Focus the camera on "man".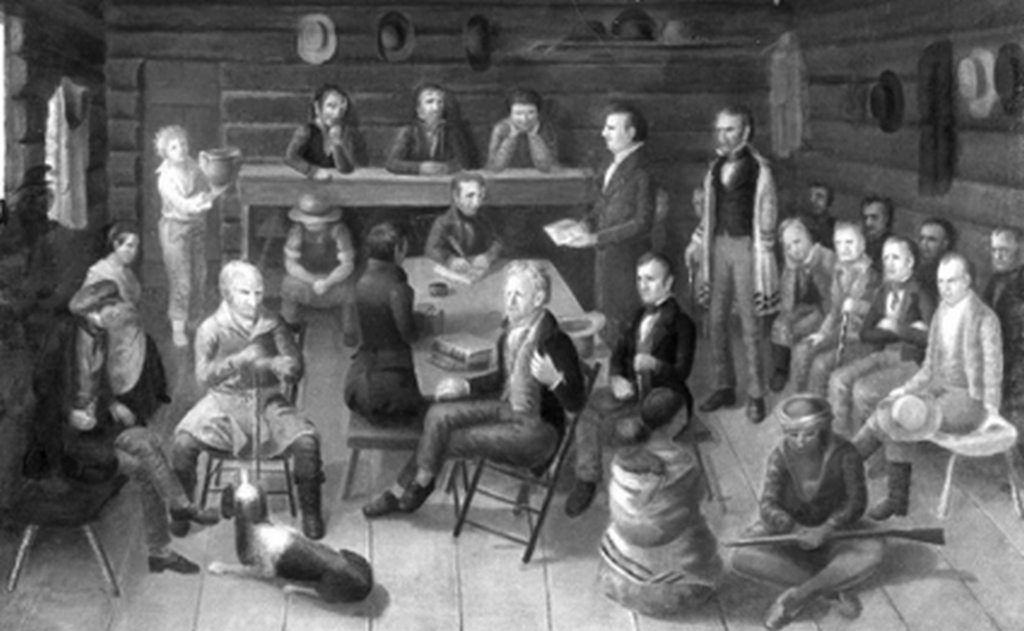
Focus region: x1=685 y1=102 x2=778 y2=420.
